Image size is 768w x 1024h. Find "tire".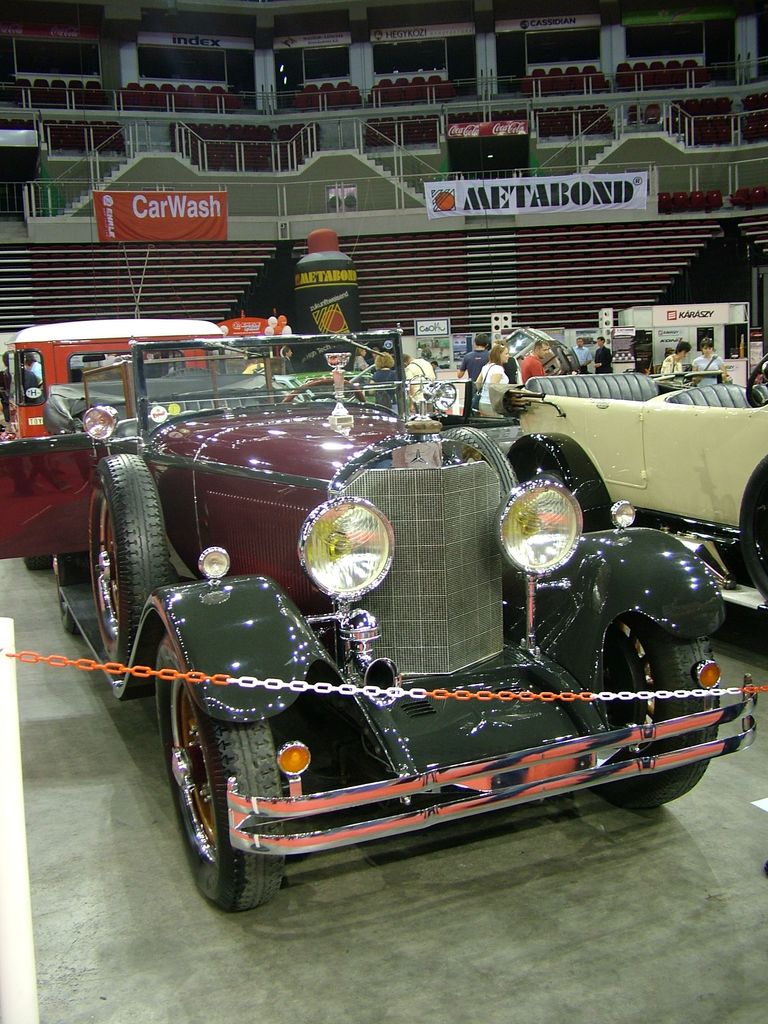
585/611/718/808.
